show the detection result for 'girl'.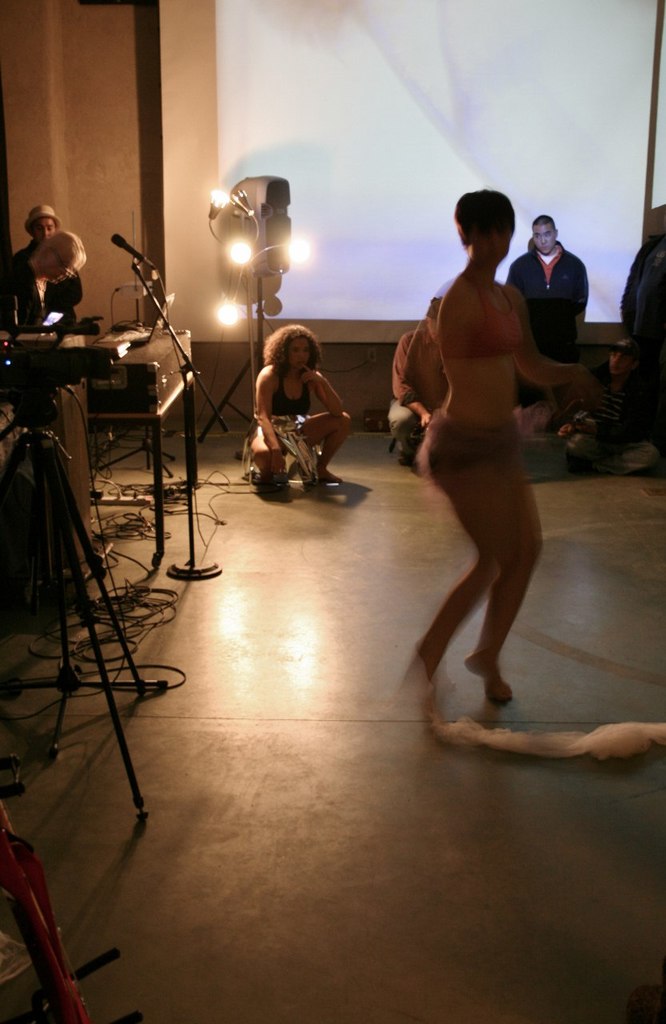
bbox=[247, 318, 348, 500].
